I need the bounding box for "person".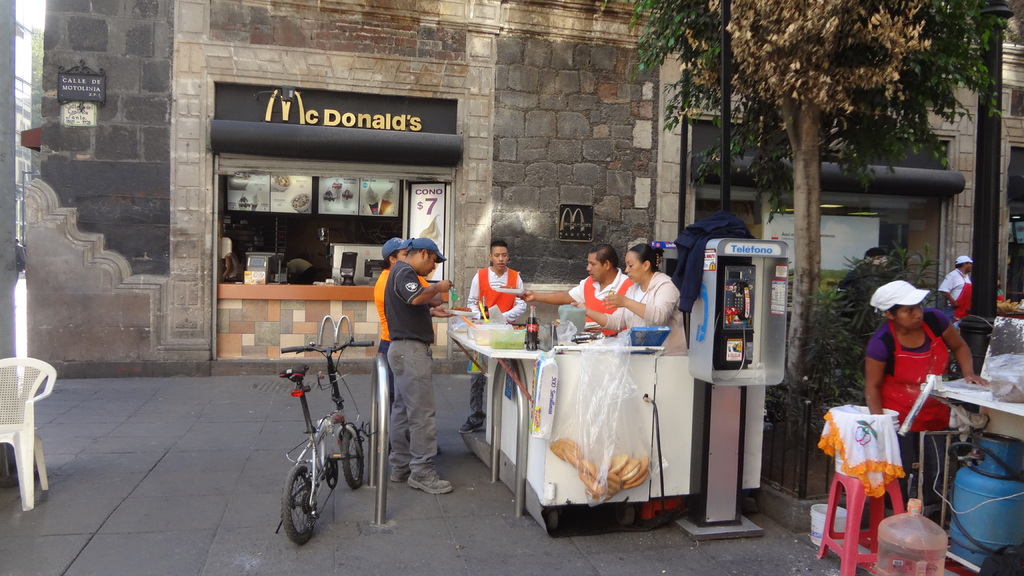
Here it is: (x1=840, y1=247, x2=895, y2=341).
